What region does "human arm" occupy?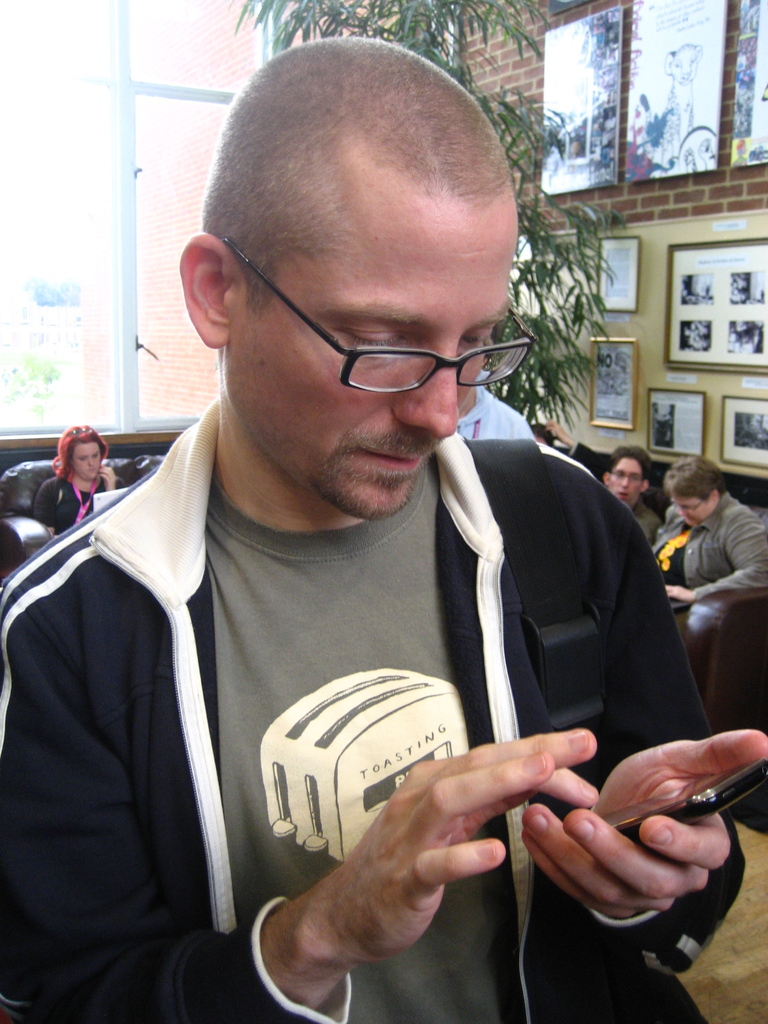
548 417 597 476.
